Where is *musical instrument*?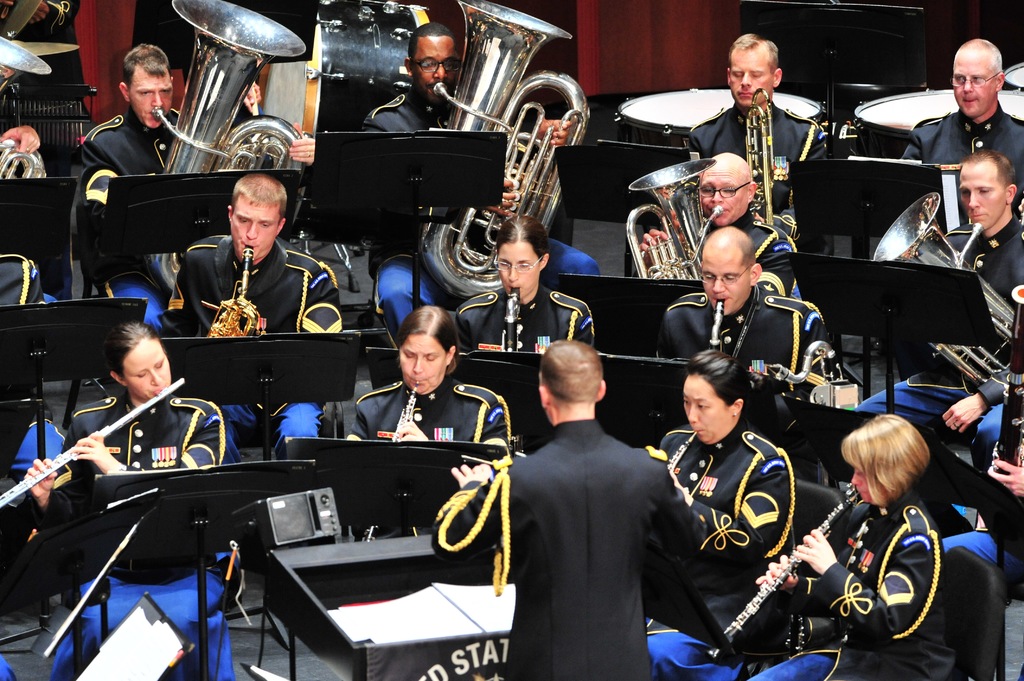
l=502, t=289, r=527, b=357.
